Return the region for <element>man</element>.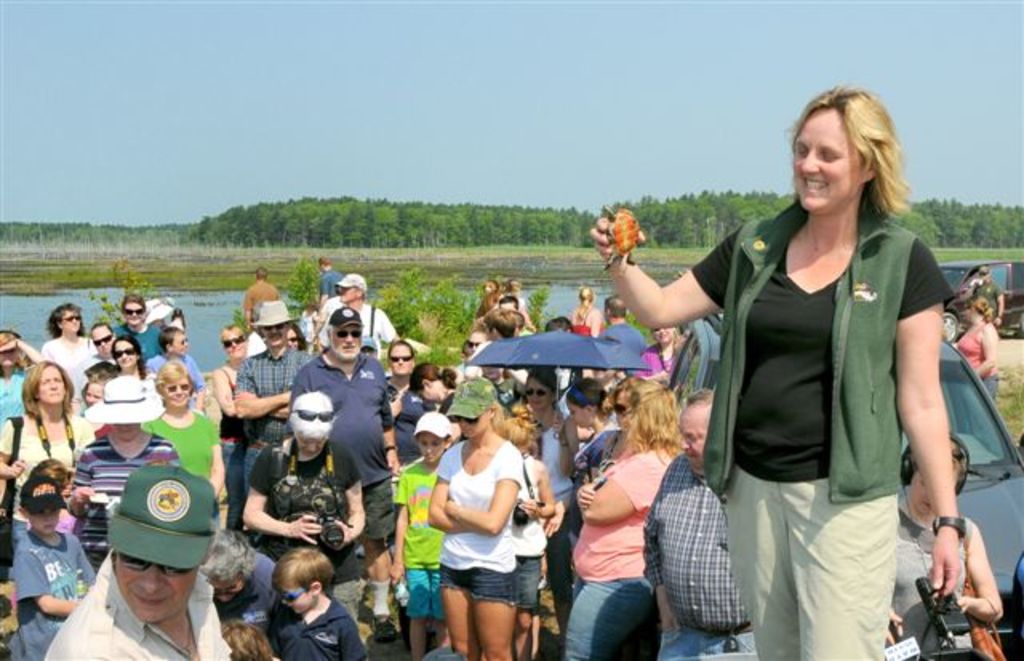
[left=317, top=256, right=344, bottom=307].
